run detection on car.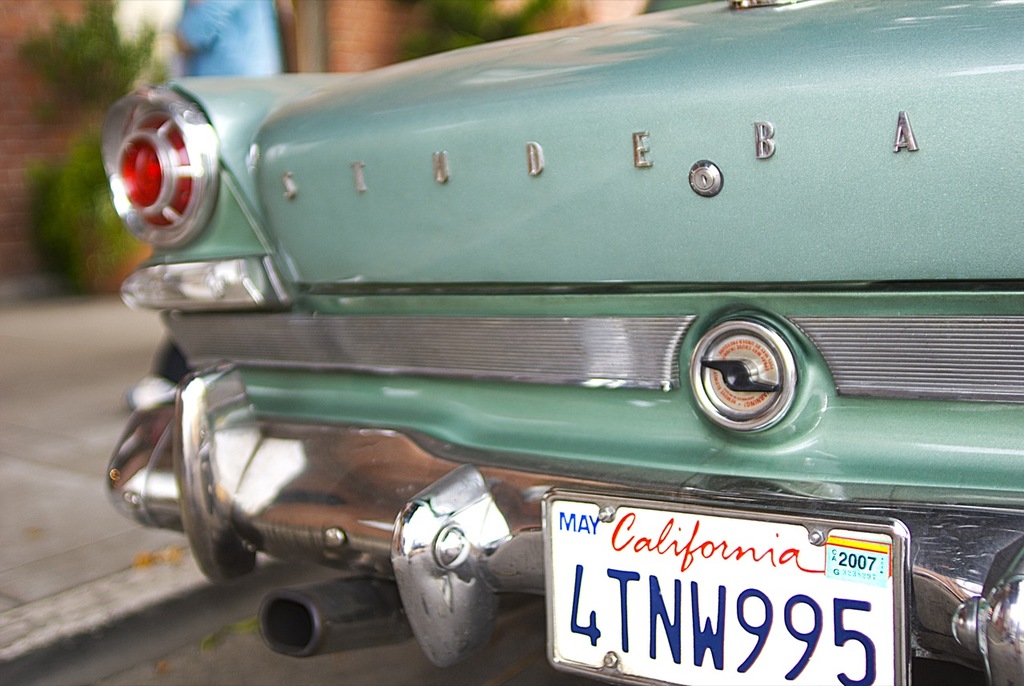
Result: BBox(102, 0, 1023, 685).
